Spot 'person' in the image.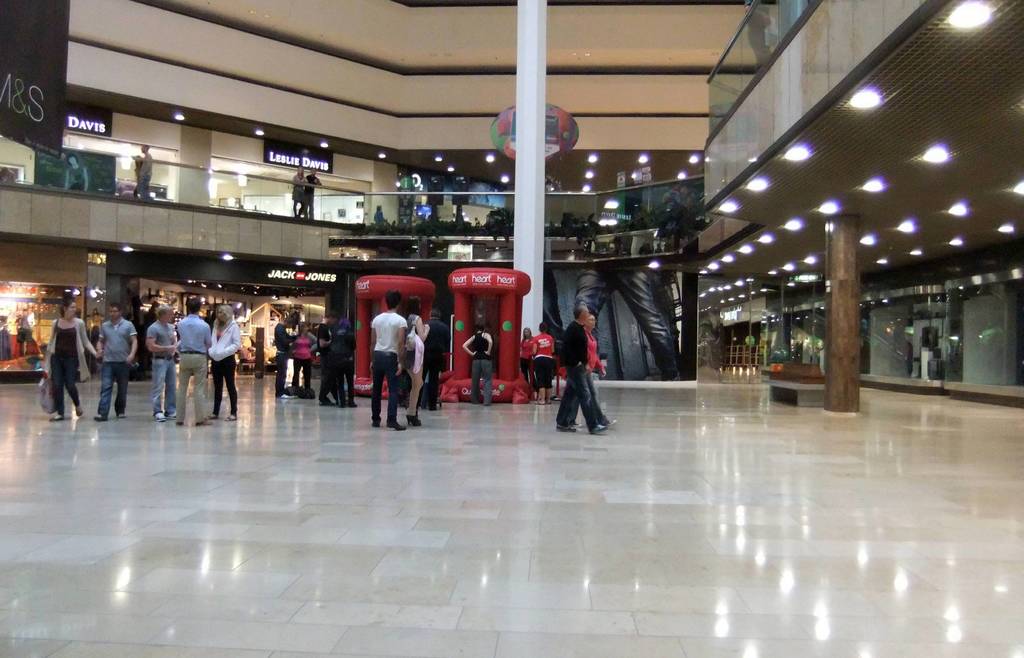
'person' found at x1=176 y1=293 x2=211 y2=426.
